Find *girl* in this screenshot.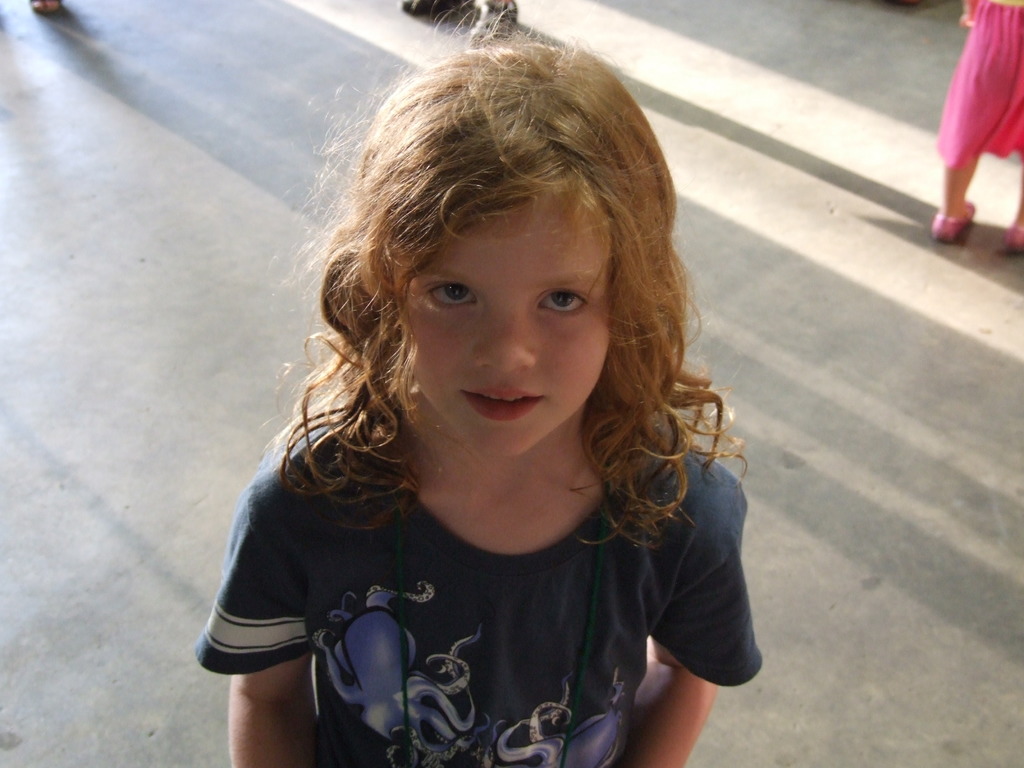
The bounding box for *girl* is bbox=[193, 0, 763, 767].
